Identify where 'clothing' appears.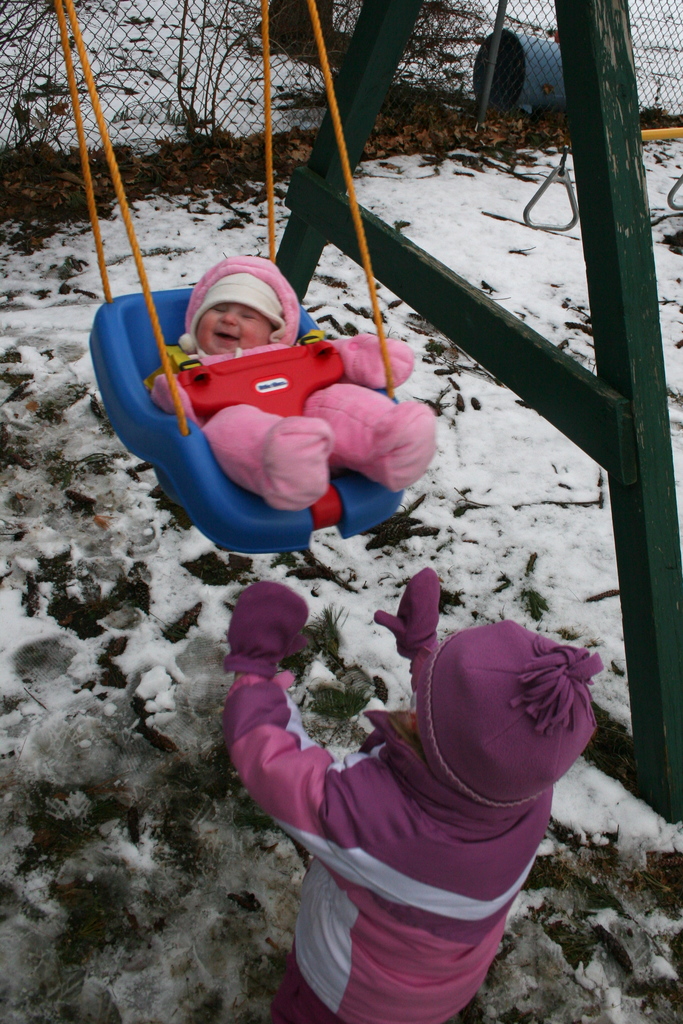
Appears at BBox(165, 245, 448, 499).
